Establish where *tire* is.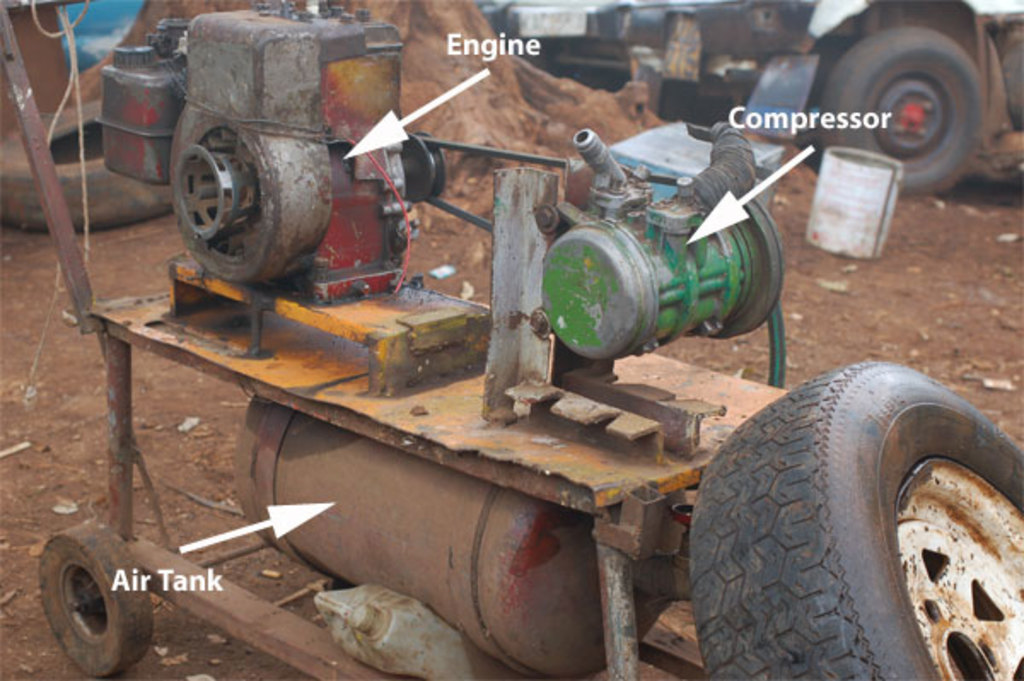
Established at select_region(36, 521, 150, 679).
